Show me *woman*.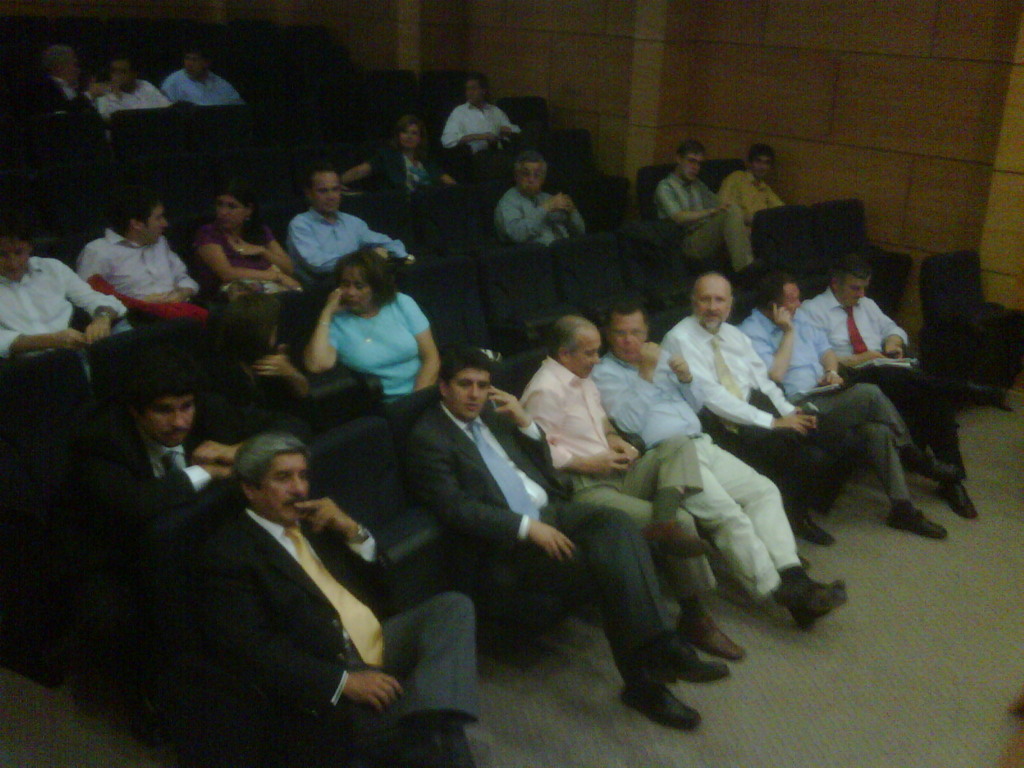
*woman* is here: 366 114 459 207.
